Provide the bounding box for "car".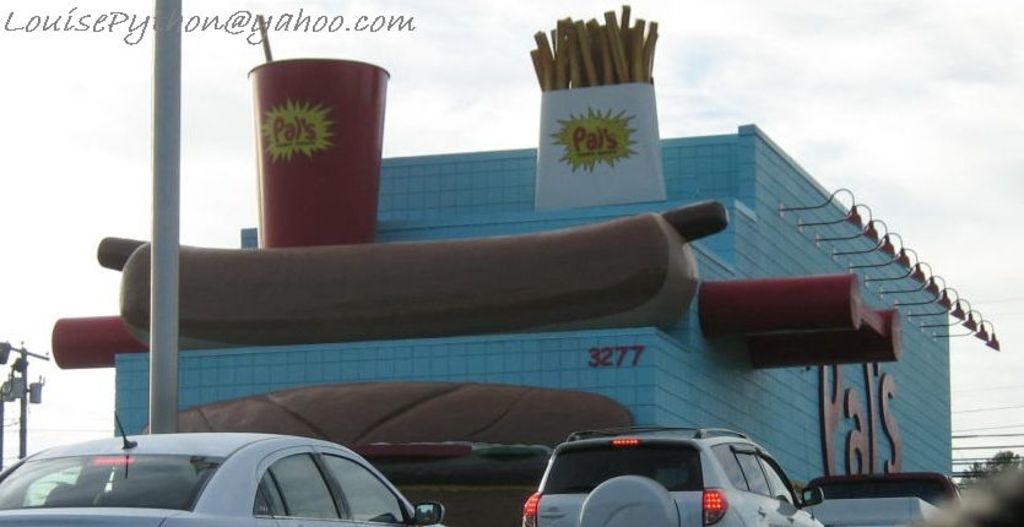
left=0, top=411, right=454, bottom=526.
